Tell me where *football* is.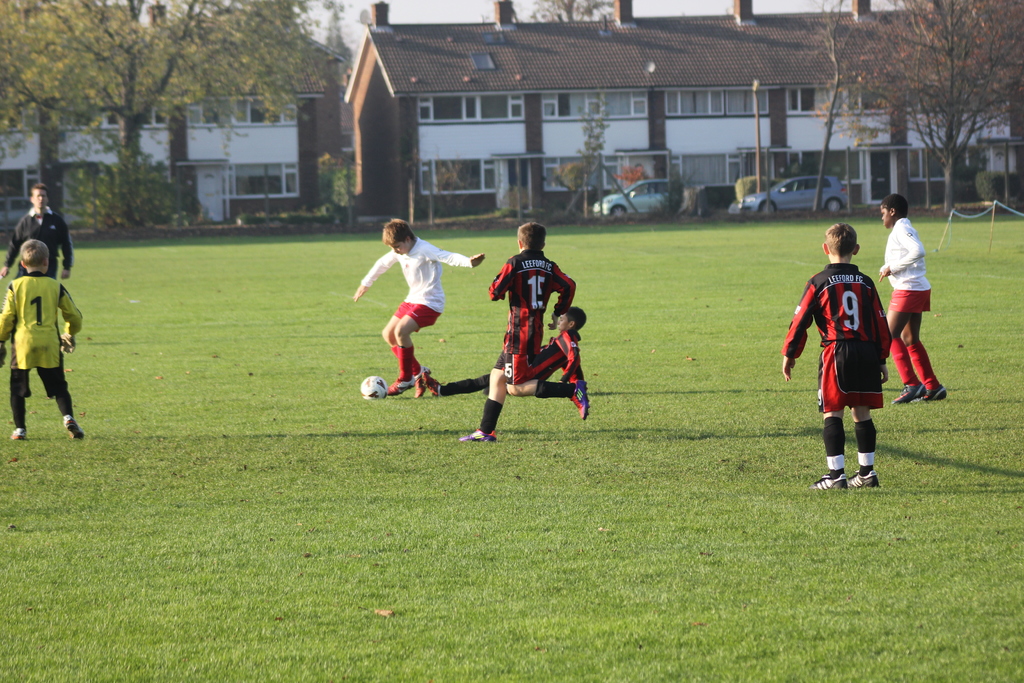
*football* is at pyautogui.locateOnScreen(364, 372, 388, 400).
